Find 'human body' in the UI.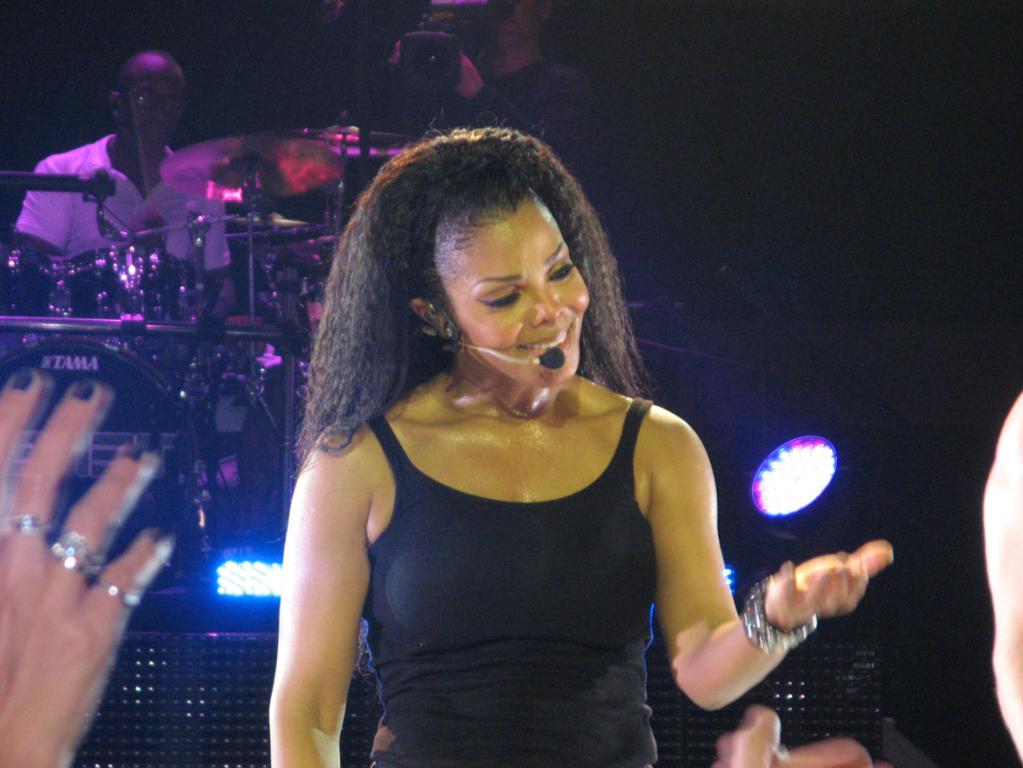
UI element at [left=712, top=705, right=891, bottom=767].
